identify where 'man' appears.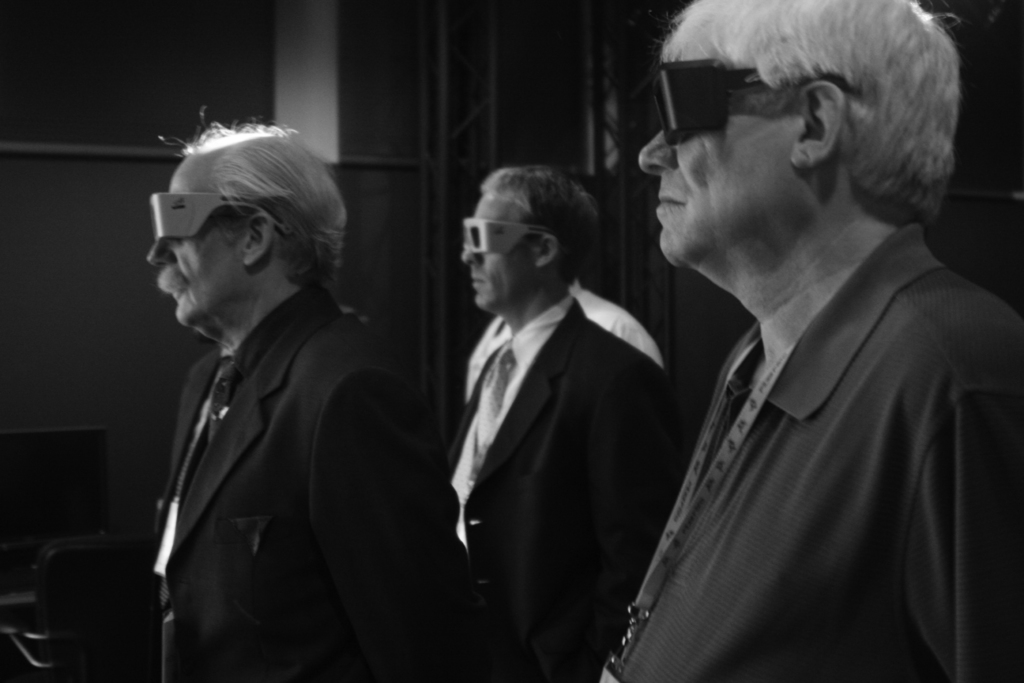
Appears at {"x1": 426, "y1": 163, "x2": 739, "y2": 682}.
